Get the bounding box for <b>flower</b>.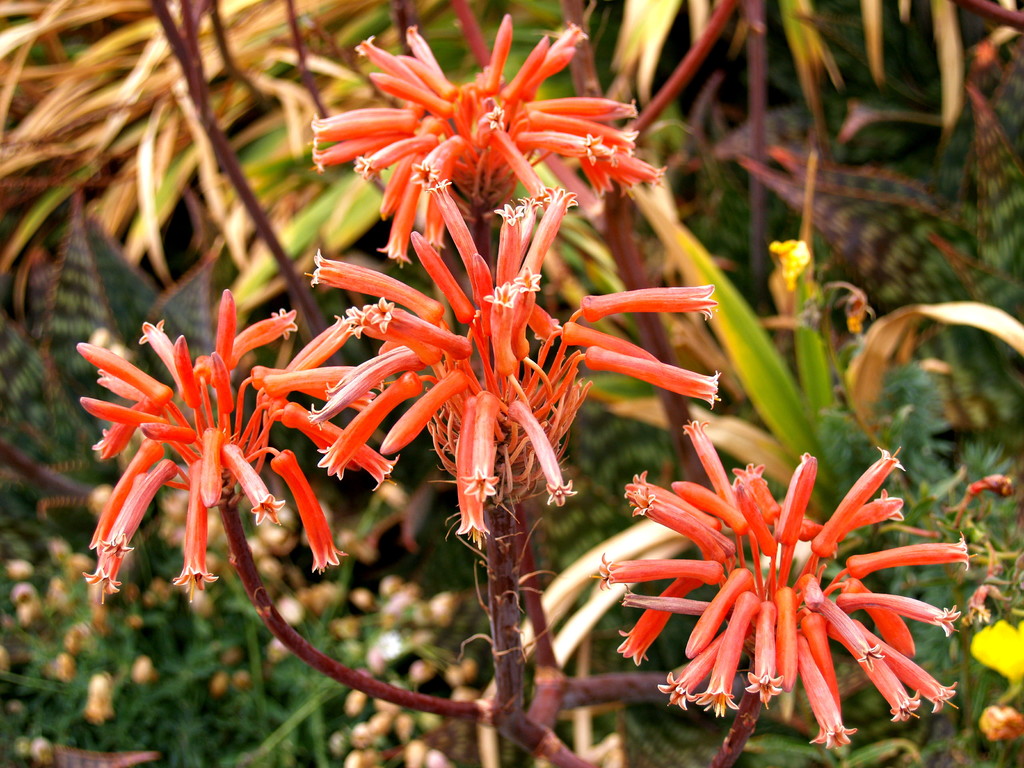
[302,12,652,264].
